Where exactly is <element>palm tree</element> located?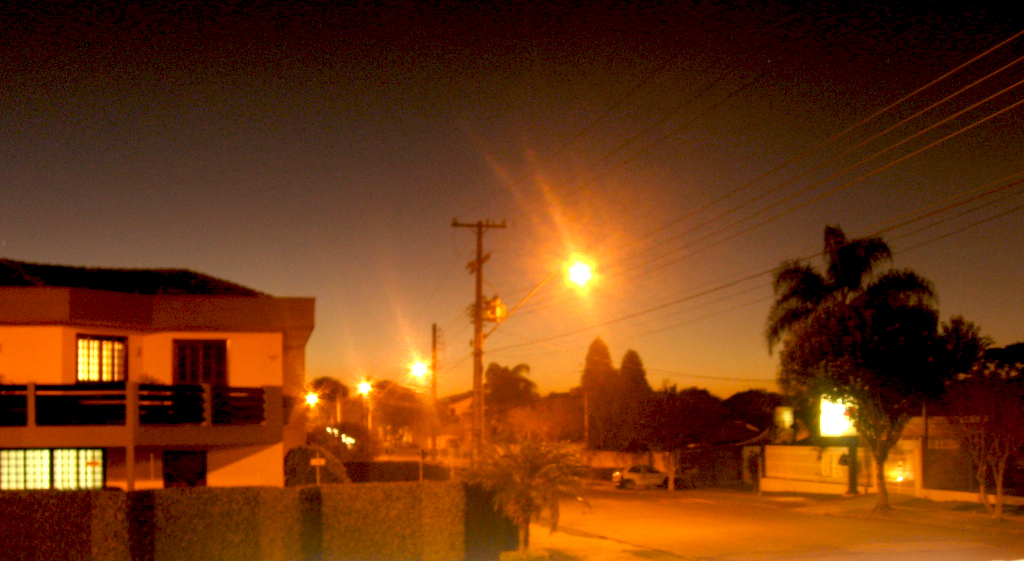
Its bounding box is x1=306 y1=362 x2=345 y2=459.
